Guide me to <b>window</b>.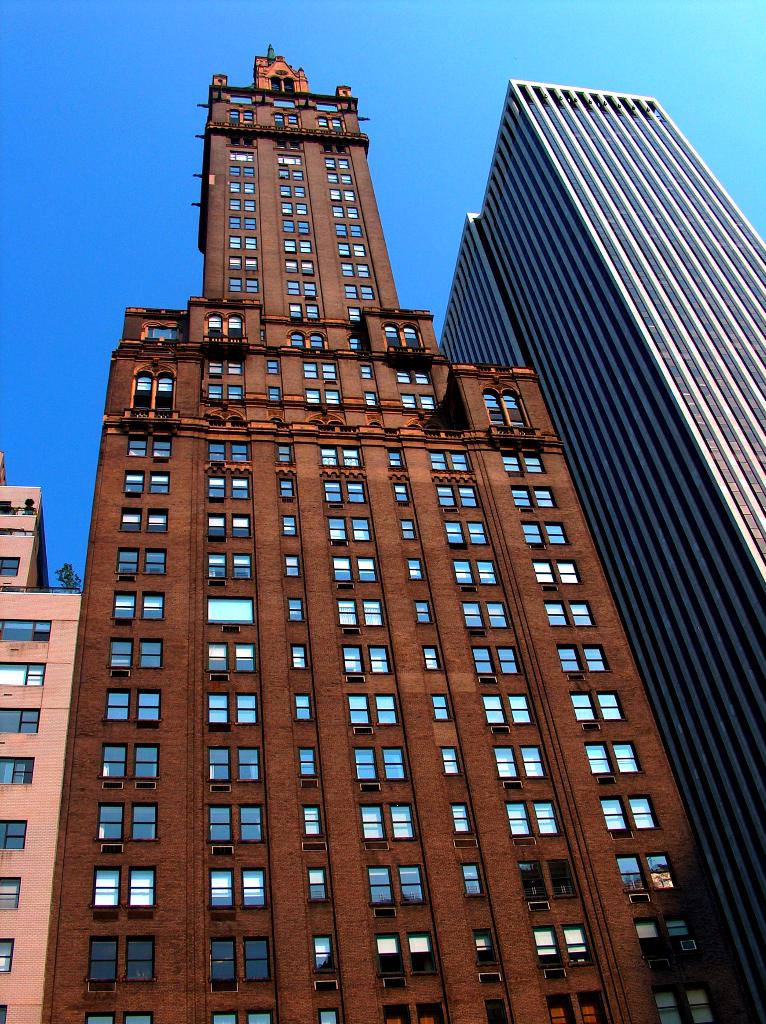
Guidance: rect(281, 186, 306, 198).
